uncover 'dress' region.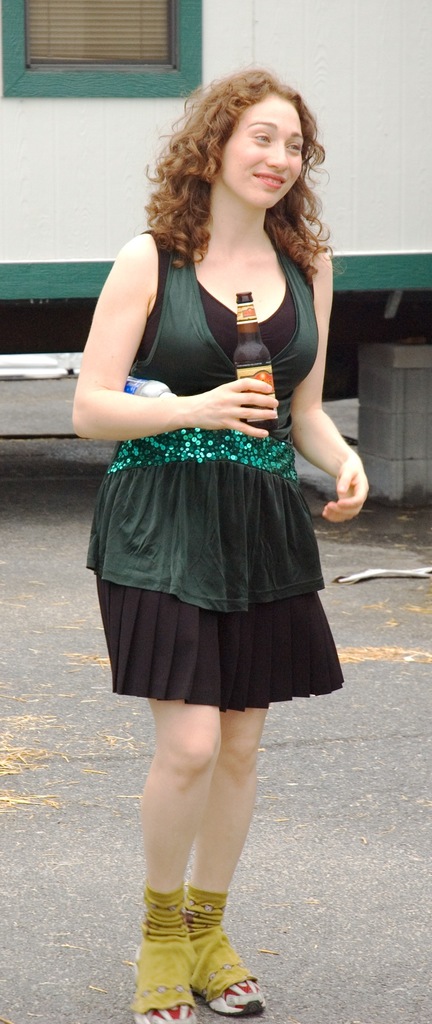
Uncovered: [left=84, top=228, right=345, bottom=714].
